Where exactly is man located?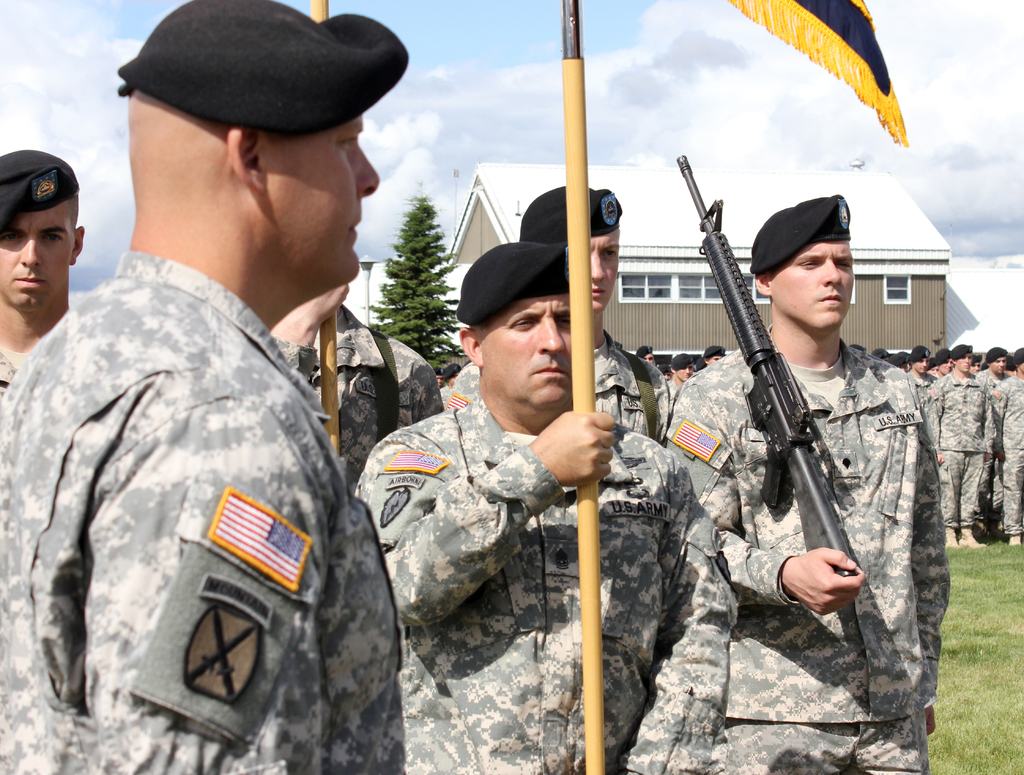
Its bounding box is 632,347,655,365.
